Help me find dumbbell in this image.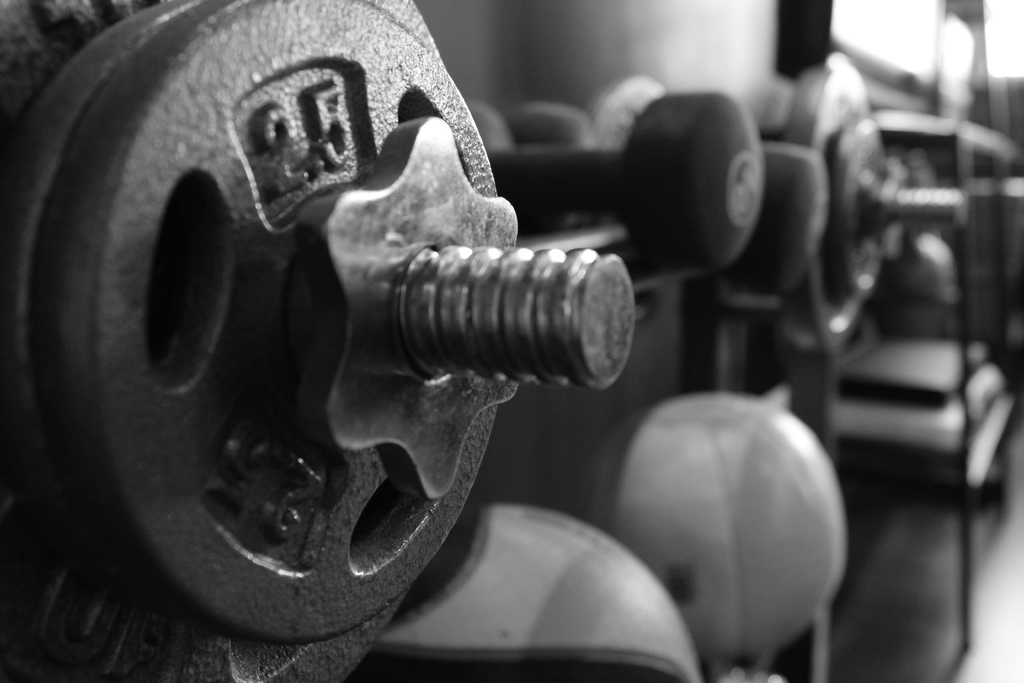
Found it: [0, 0, 636, 682].
